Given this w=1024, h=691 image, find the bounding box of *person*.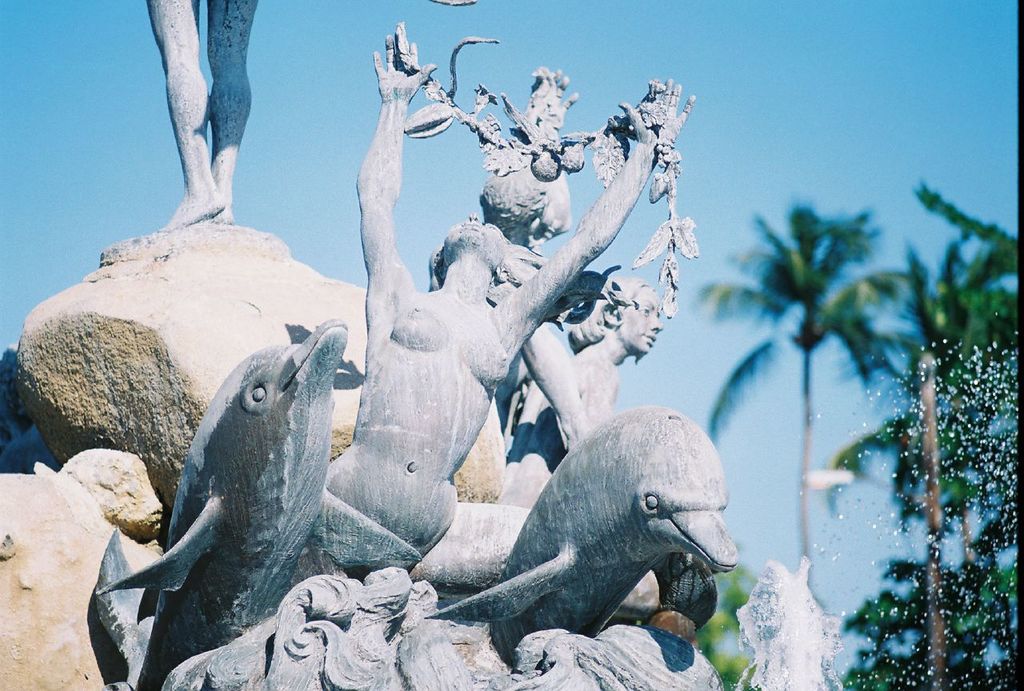
[x1=493, y1=278, x2=662, y2=506].
